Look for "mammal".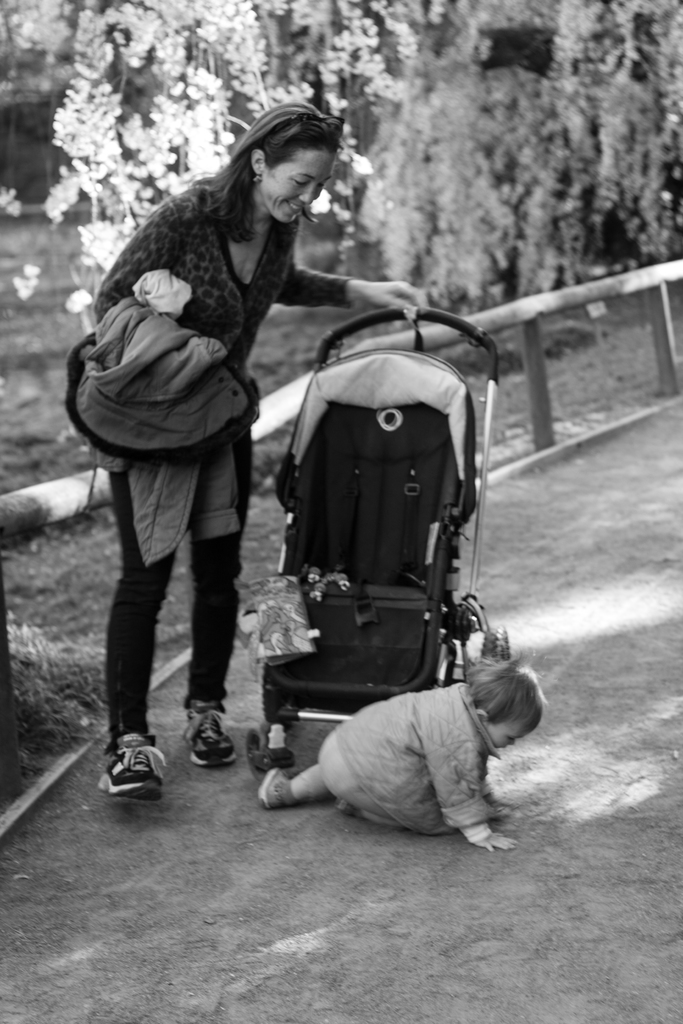
Found: bbox(85, 109, 451, 794).
